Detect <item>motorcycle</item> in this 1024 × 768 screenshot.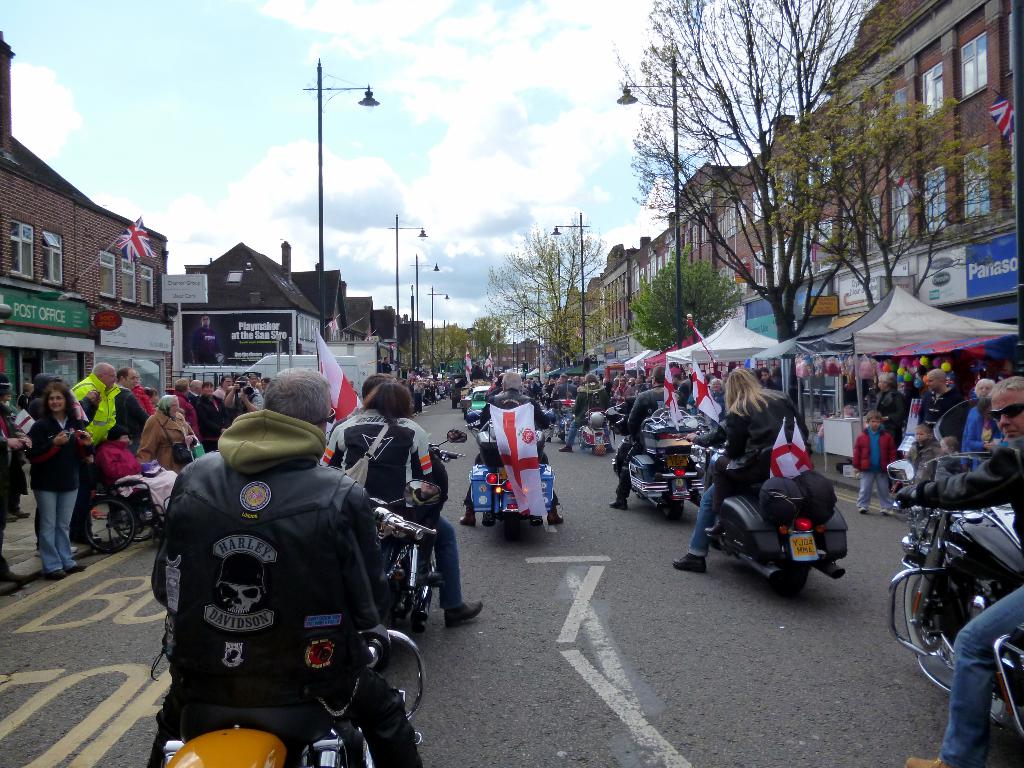
Detection: locate(154, 487, 441, 766).
